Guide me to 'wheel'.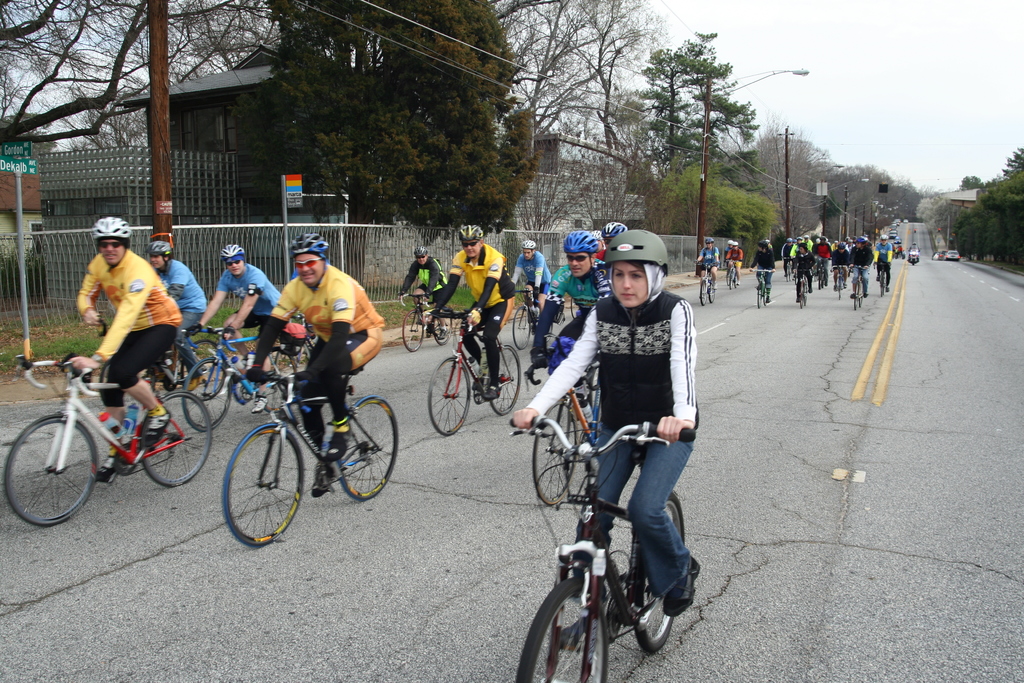
Guidance: bbox=[816, 270, 822, 288].
